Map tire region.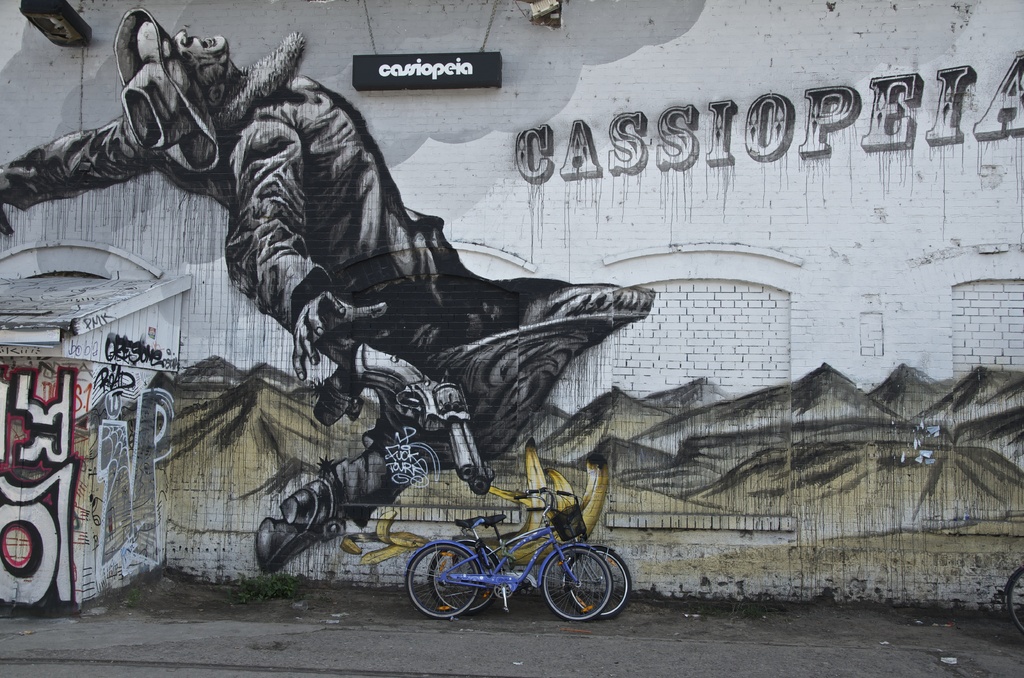
Mapped to 540/541/614/621.
